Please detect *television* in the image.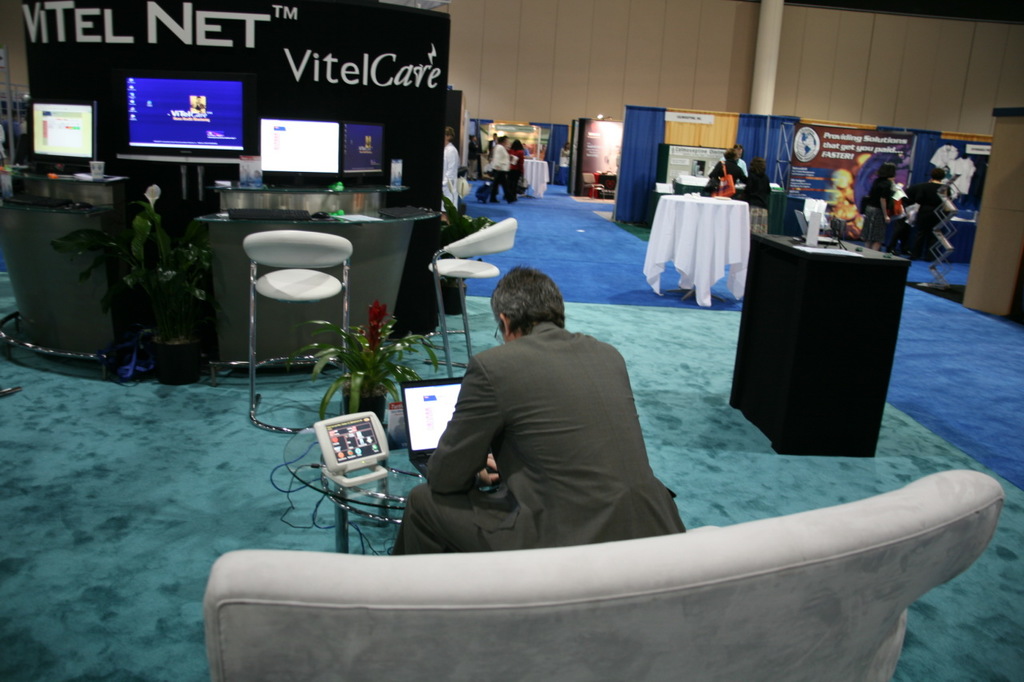
[x1=326, y1=123, x2=386, y2=176].
